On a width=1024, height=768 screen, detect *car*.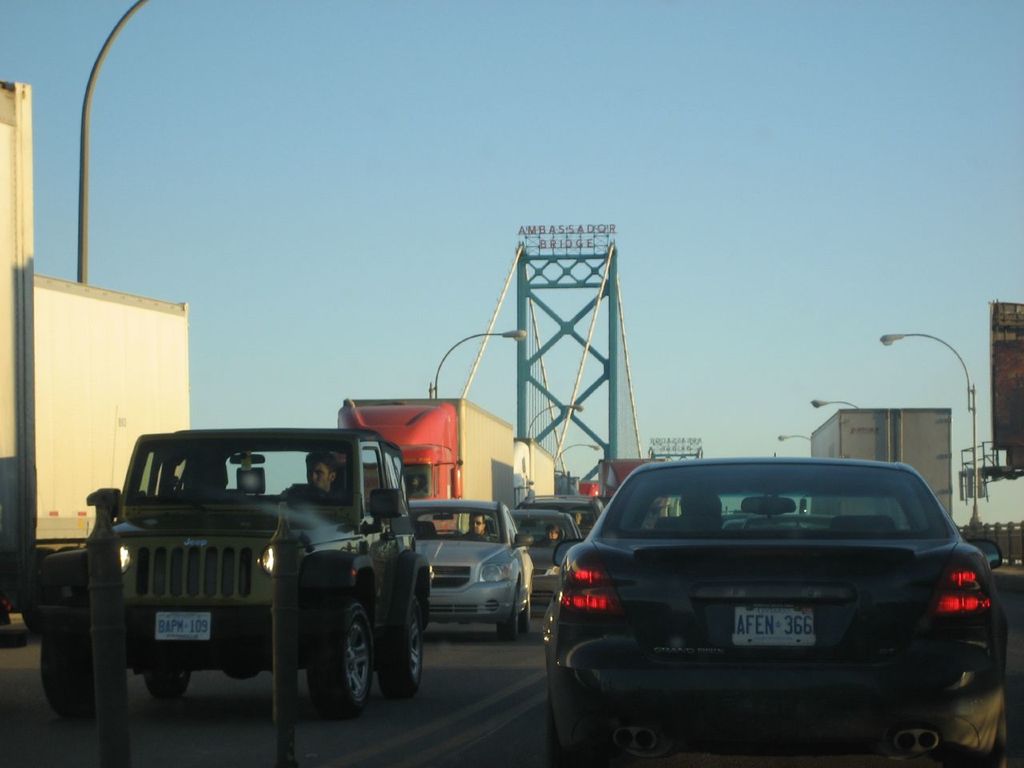
43/430/427/718.
